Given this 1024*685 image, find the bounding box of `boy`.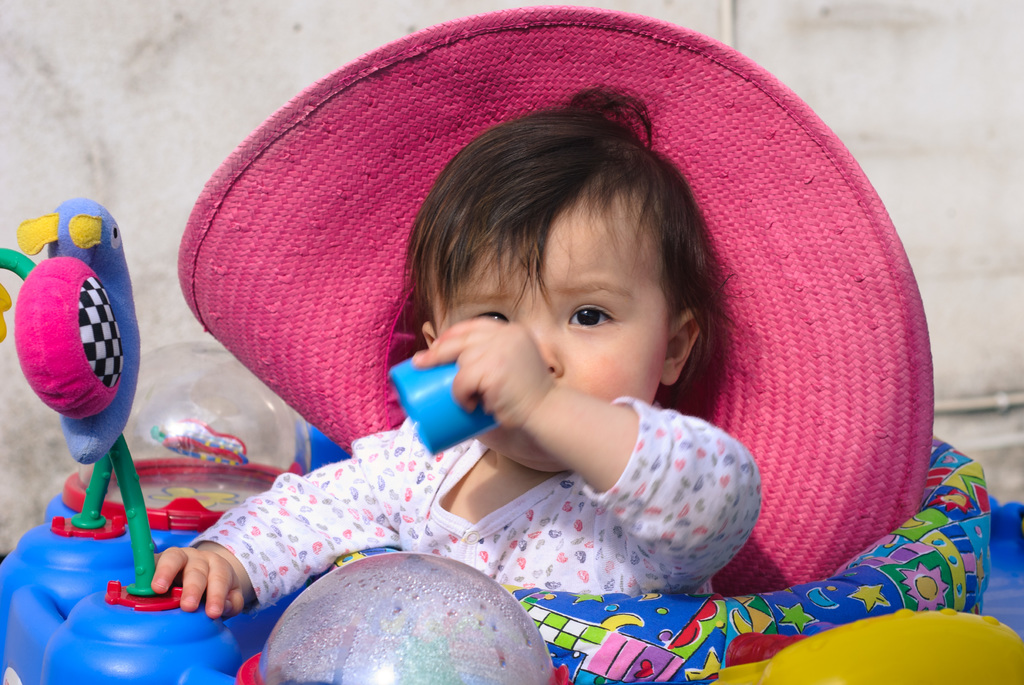
x1=167 y1=28 x2=815 y2=637.
